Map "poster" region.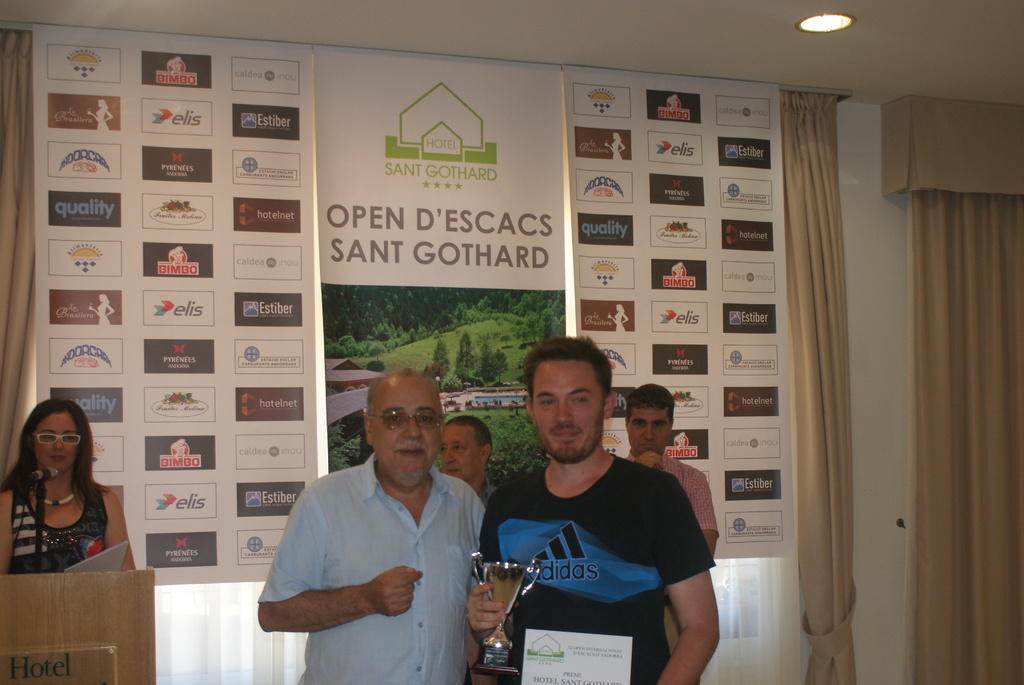
Mapped to {"left": 563, "top": 73, "right": 797, "bottom": 557}.
